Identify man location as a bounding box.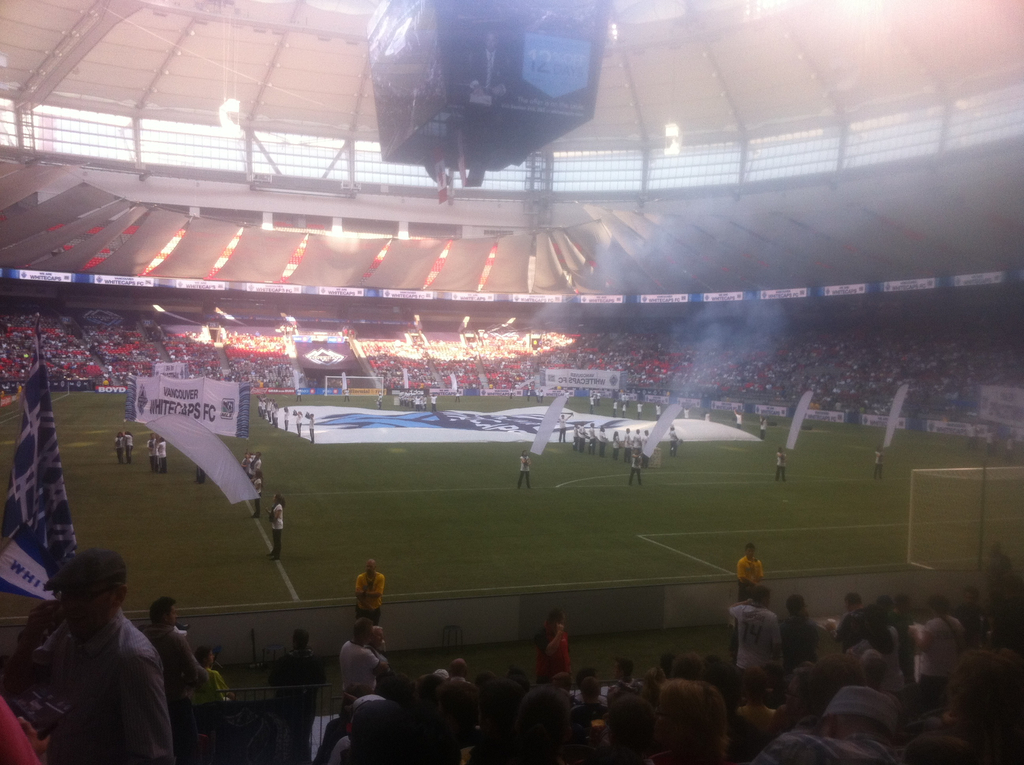
<box>636,401,644,419</box>.
